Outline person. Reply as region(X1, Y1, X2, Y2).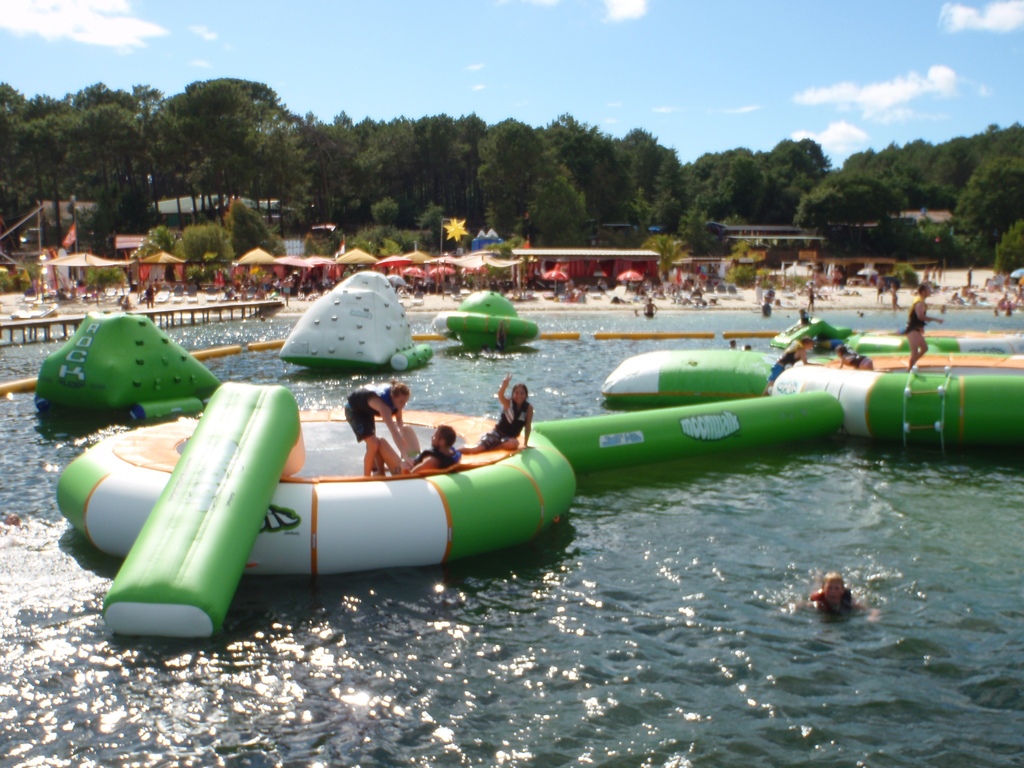
region(351, 381, 415, 481).
